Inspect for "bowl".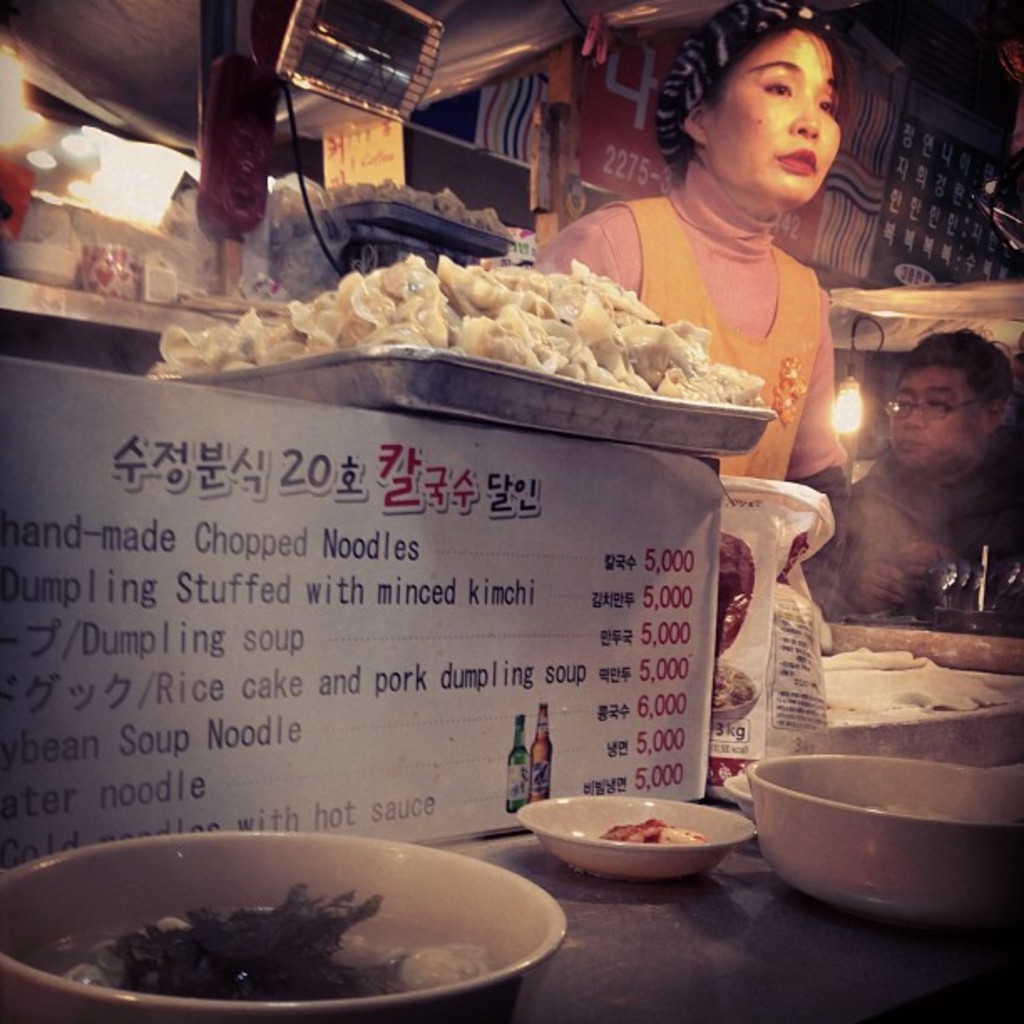
Inspection: [left=0, top=833, right=616, bottom=1023].
